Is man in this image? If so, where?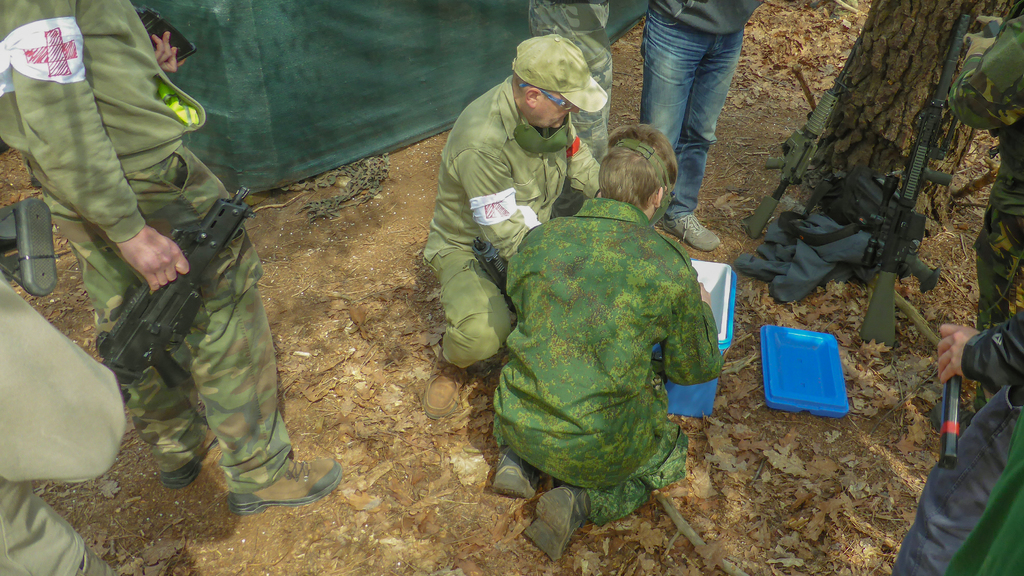
Yes, at pyautogui.locateOnScreen(488, 124, 726, 566).
